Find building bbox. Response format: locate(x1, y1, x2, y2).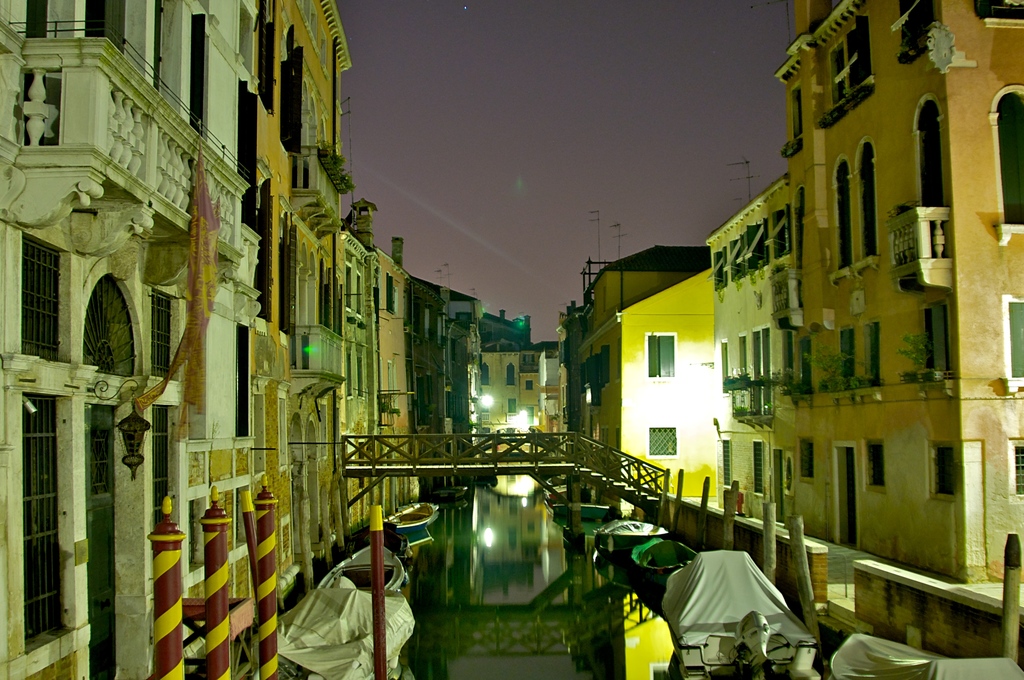
locate(546, 250, 712, 522).
